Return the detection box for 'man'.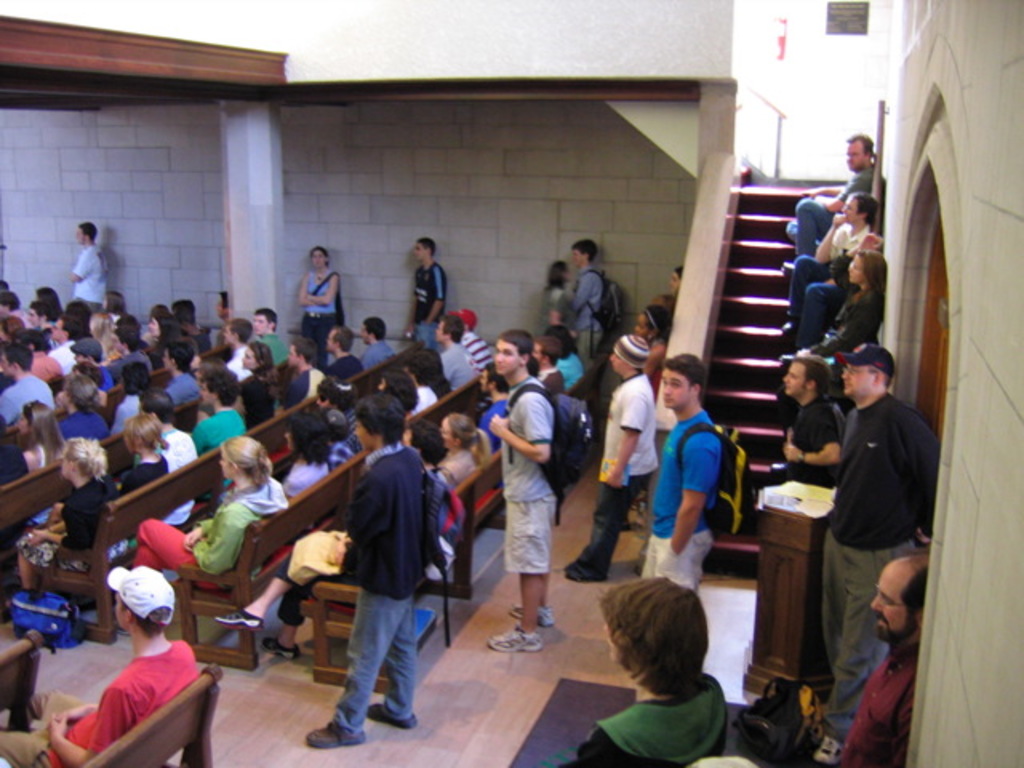
bbox(62, 218, 112, 320).
